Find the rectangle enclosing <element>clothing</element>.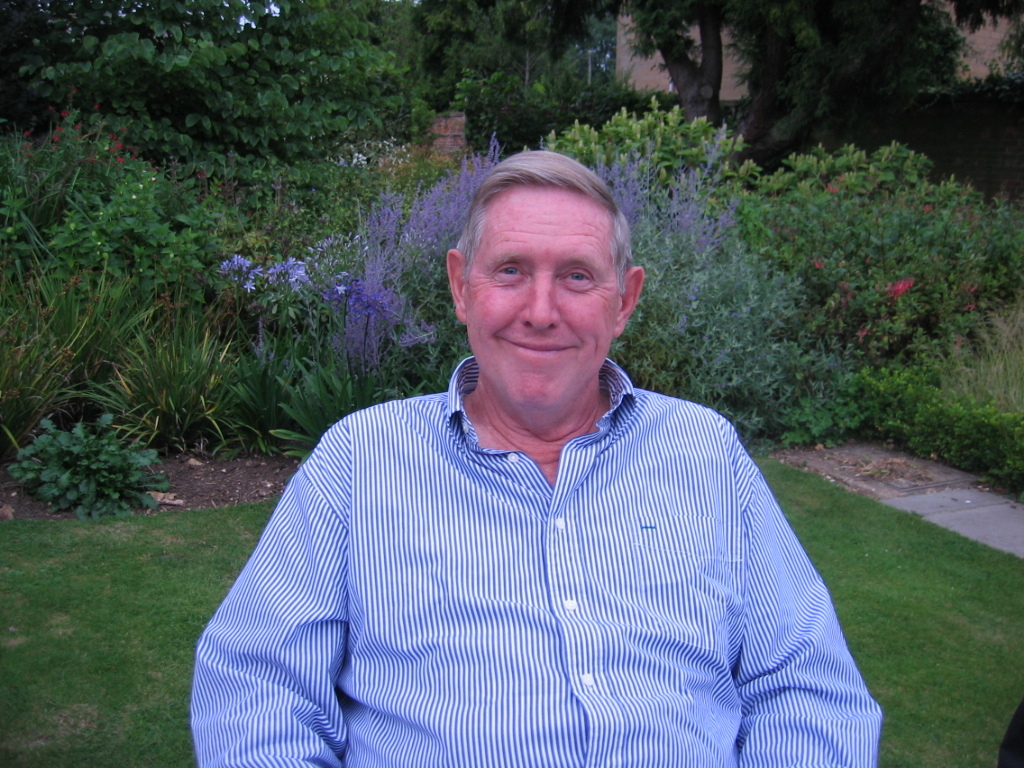
detection(189, 357, 882, 767).
